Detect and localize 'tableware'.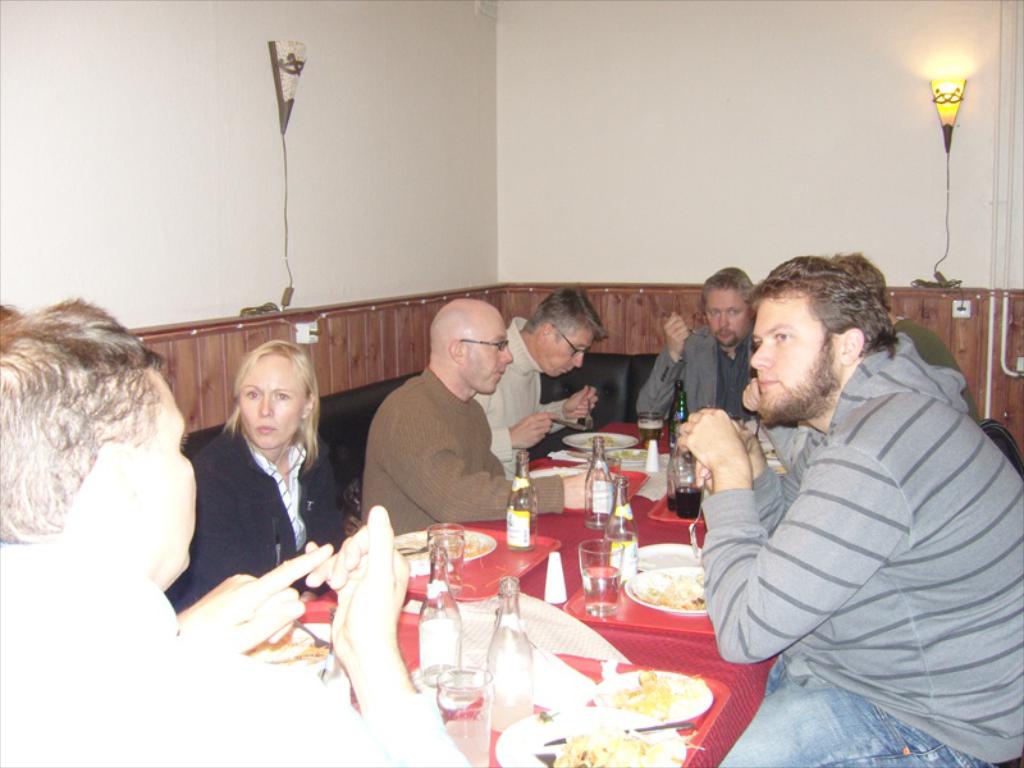
Localized at 548,417,585,430.
